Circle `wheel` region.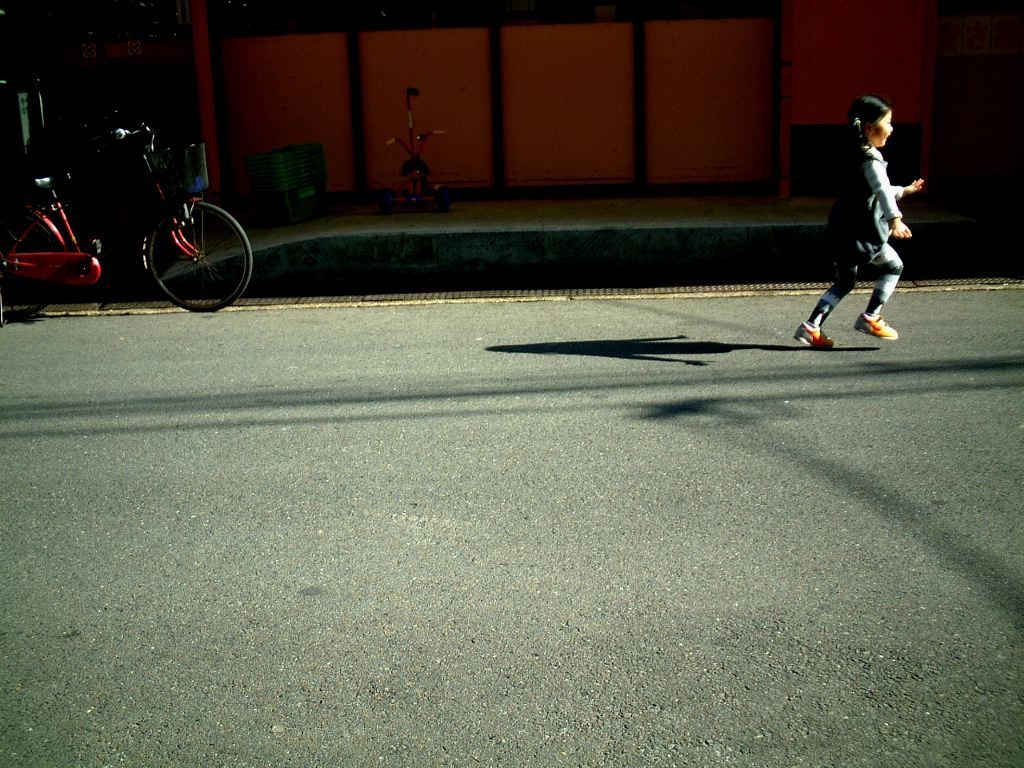
Region: x1=129, y1=184, x2=242, y2=295.
